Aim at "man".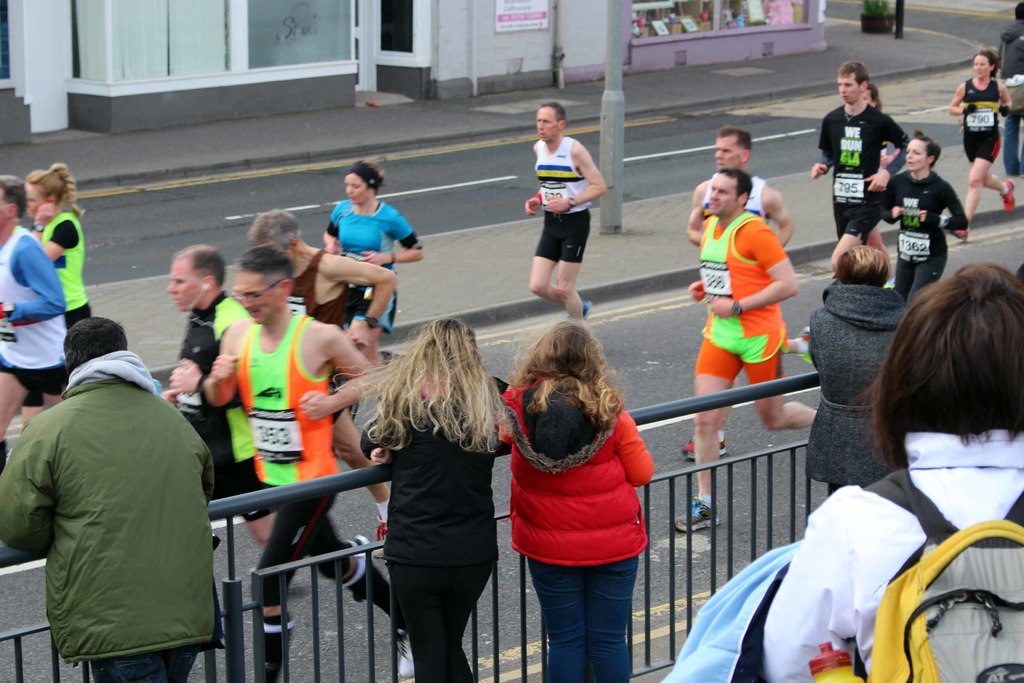
Aimed at crop(673, 167, 815, 534).
